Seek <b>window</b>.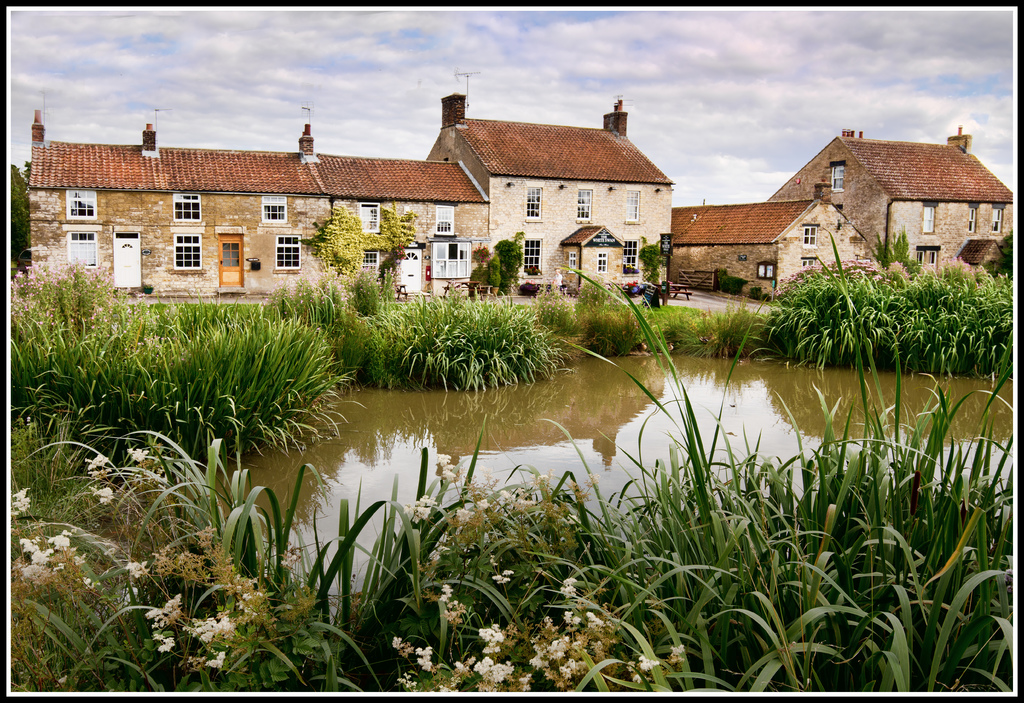
detection(356, 196, 381, 235).
